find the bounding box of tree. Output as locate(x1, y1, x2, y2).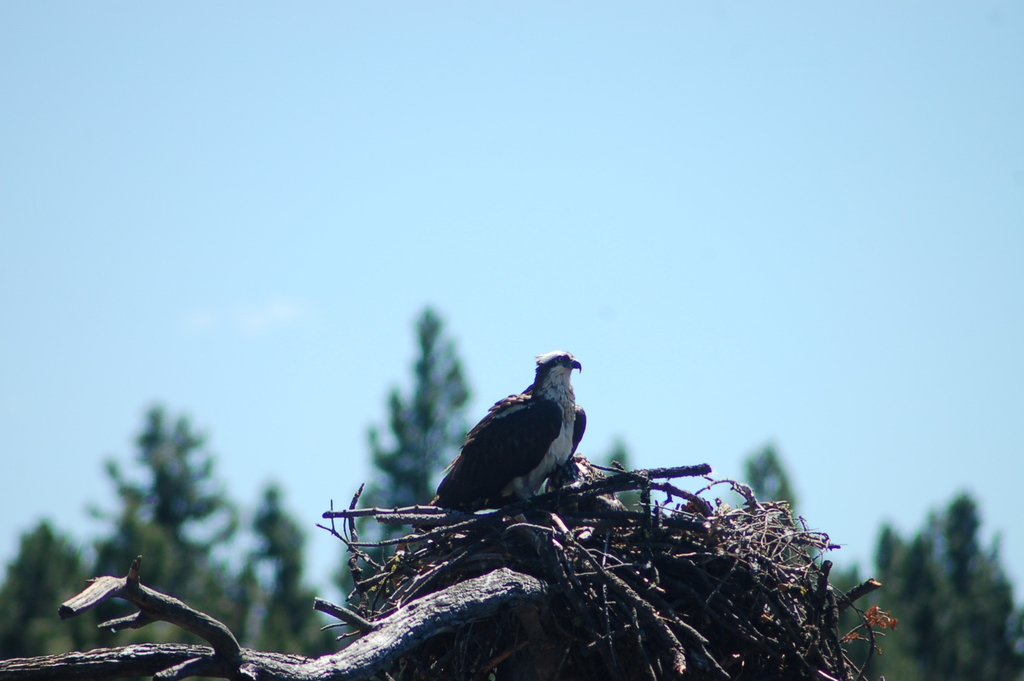
locate(731, 445, 799, 545).
